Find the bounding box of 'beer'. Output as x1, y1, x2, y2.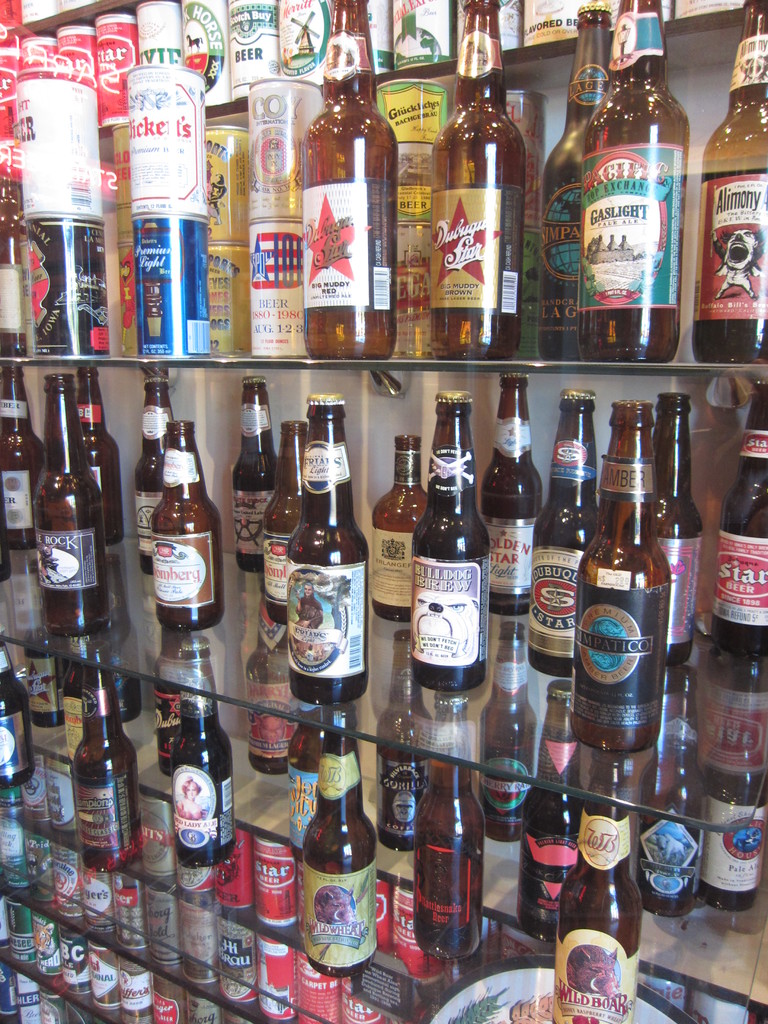
410, 388, 497, 669.
